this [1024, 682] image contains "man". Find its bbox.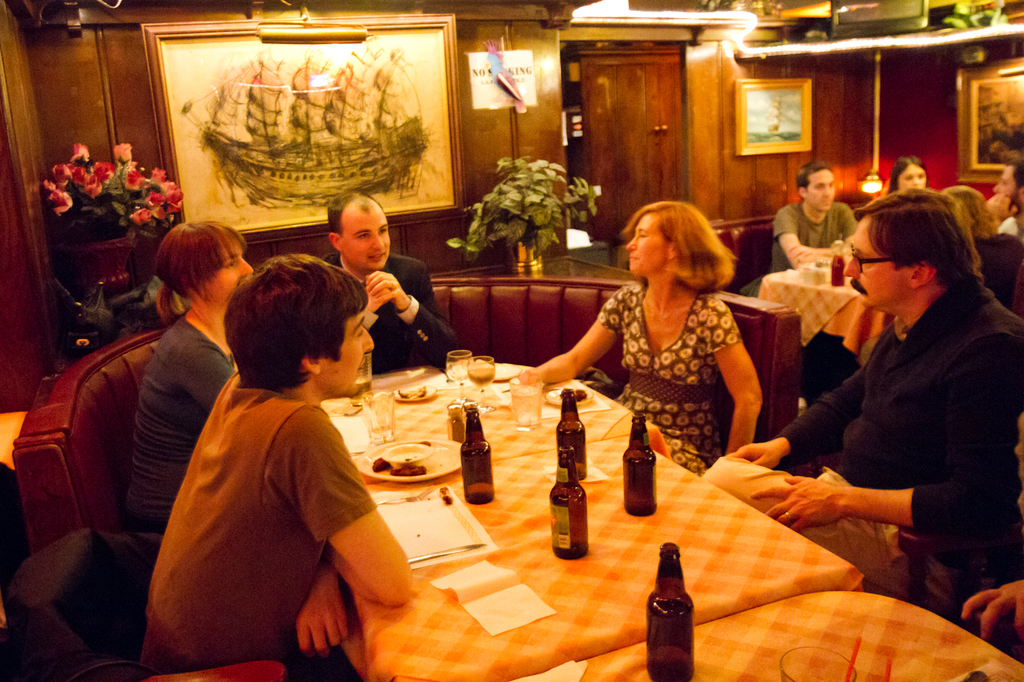
{"left": 770, "top": 159, "right": 860, "bottom": 273}.
